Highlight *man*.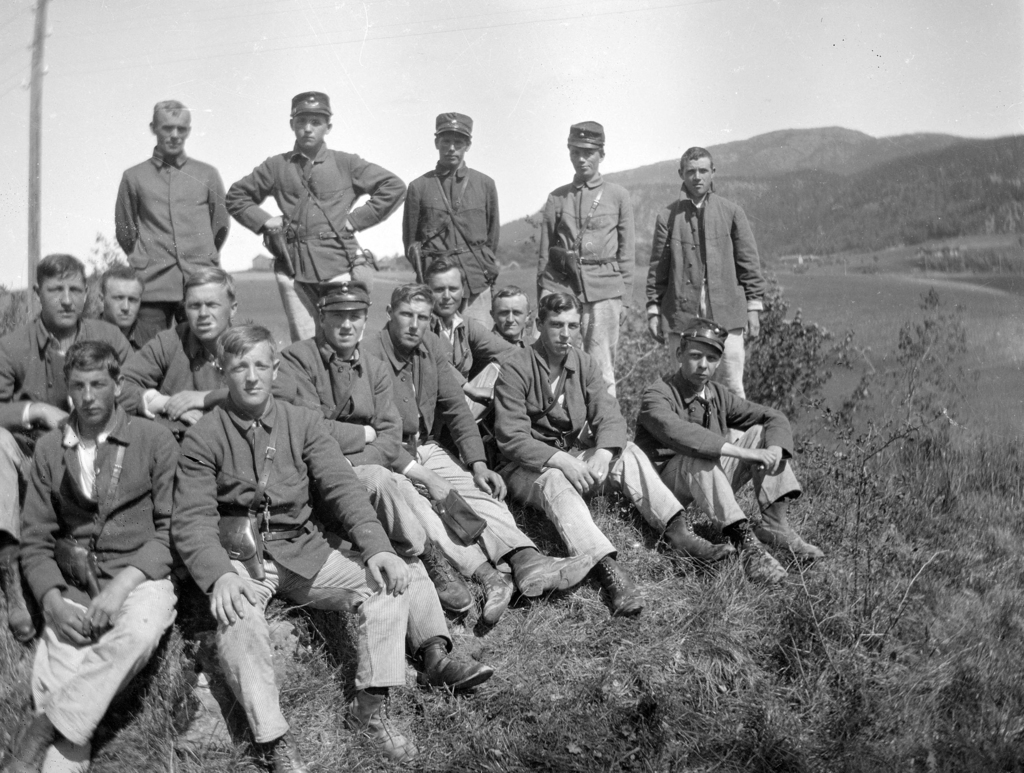
Highlighted region: bbox(100, 264, 162, 348).
